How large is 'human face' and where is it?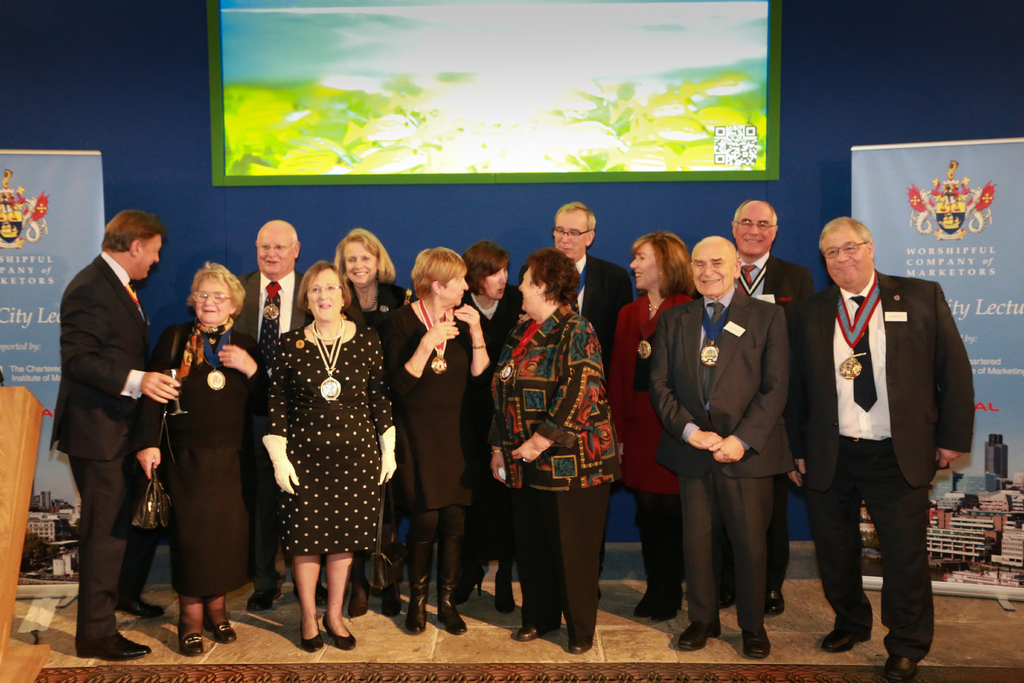
Bounding box: BBox(630, 247, 661, 290).
